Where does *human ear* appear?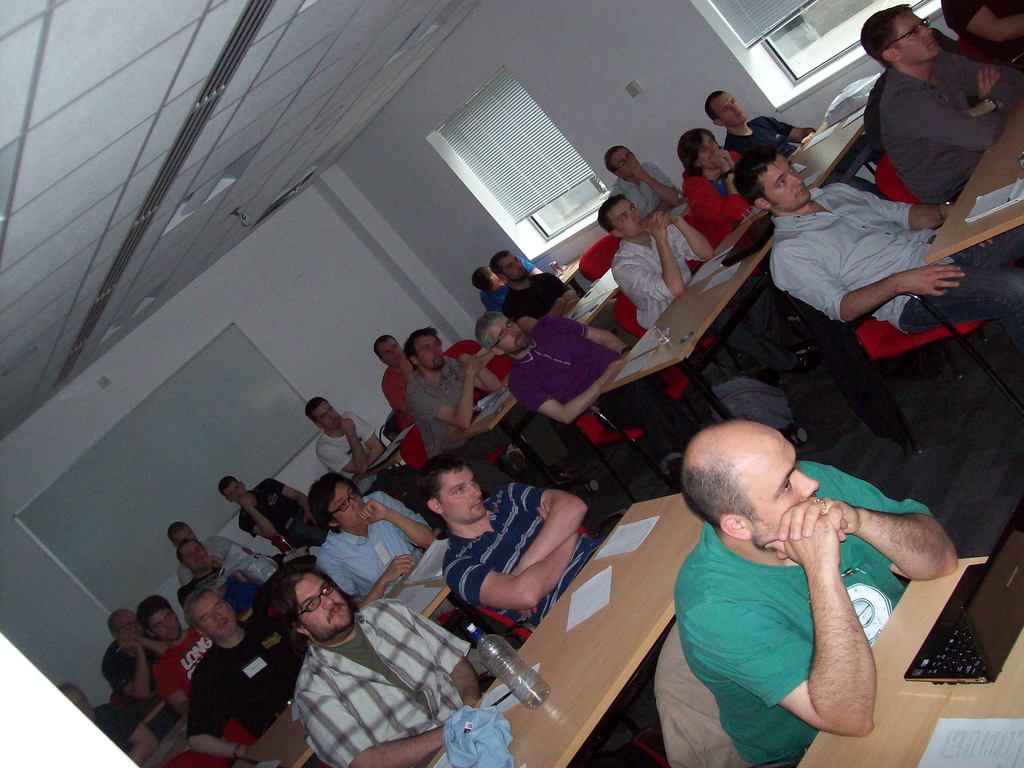
Appears at (left=429, top=500, right=442, bottom=516).
